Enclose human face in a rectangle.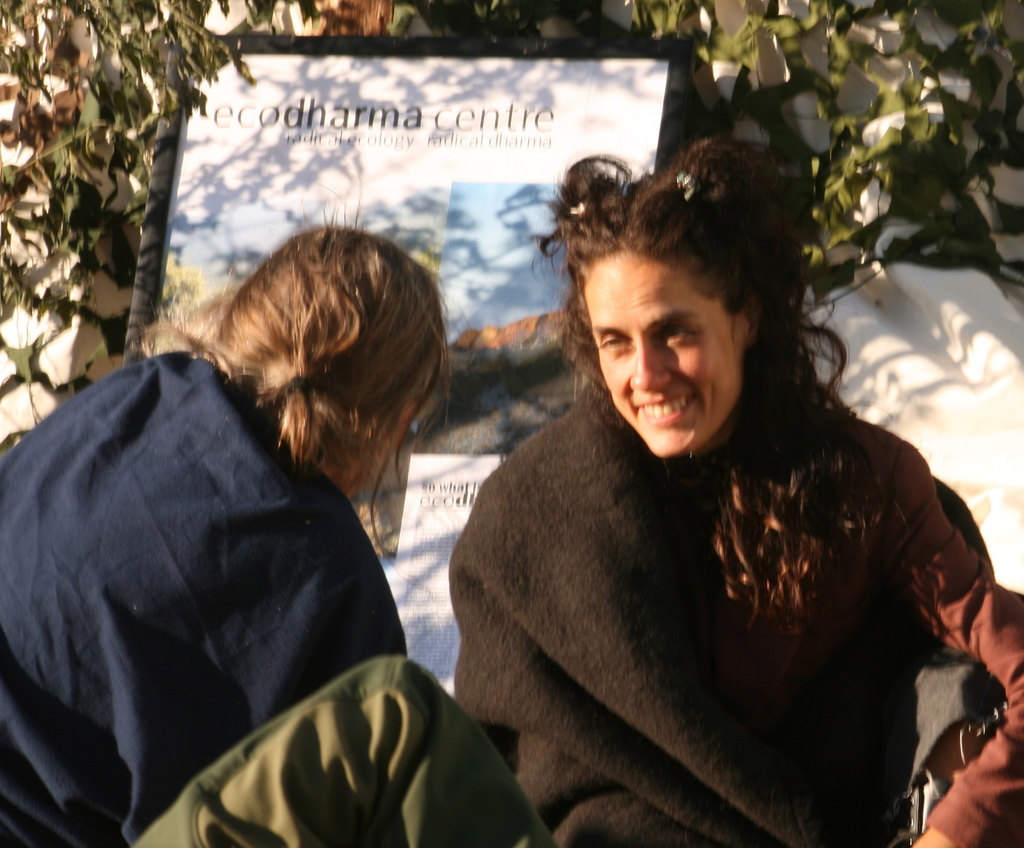
[586, 247, 747, 464].
